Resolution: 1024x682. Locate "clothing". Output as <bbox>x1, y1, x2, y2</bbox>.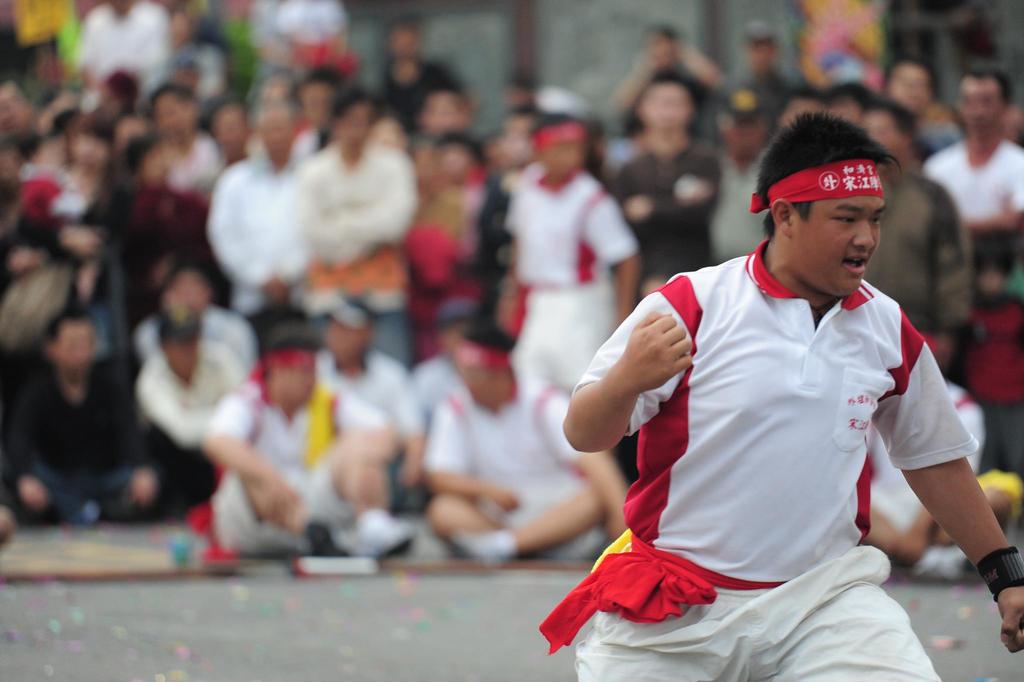
<bbox>136, 304, 255, 479</bbox>.
